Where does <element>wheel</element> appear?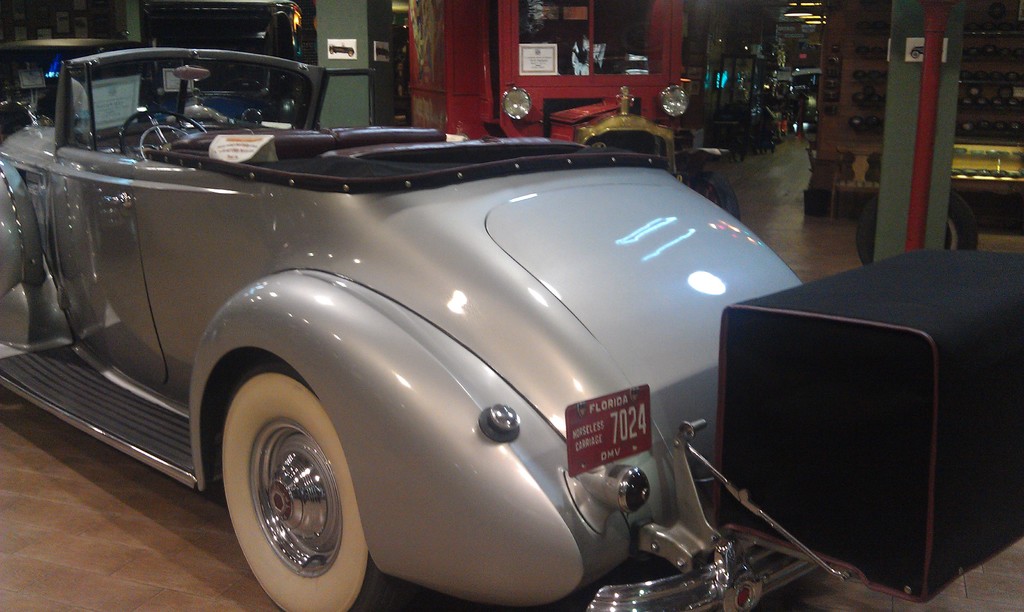
Appears at select_region(216, 361, 422, 611).
